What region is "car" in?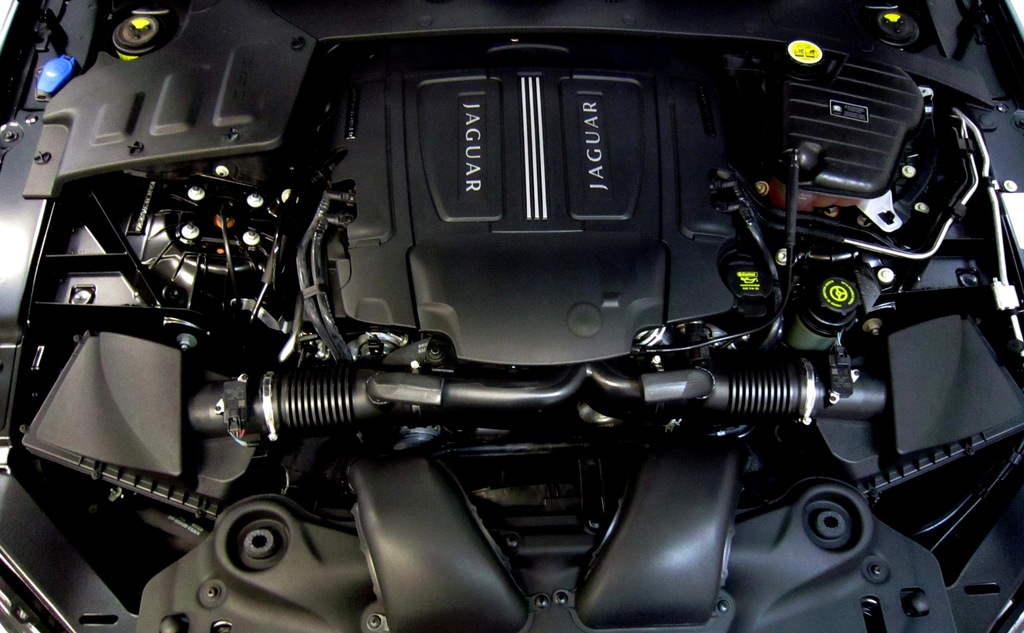
[0, 0, 1023, 632].
